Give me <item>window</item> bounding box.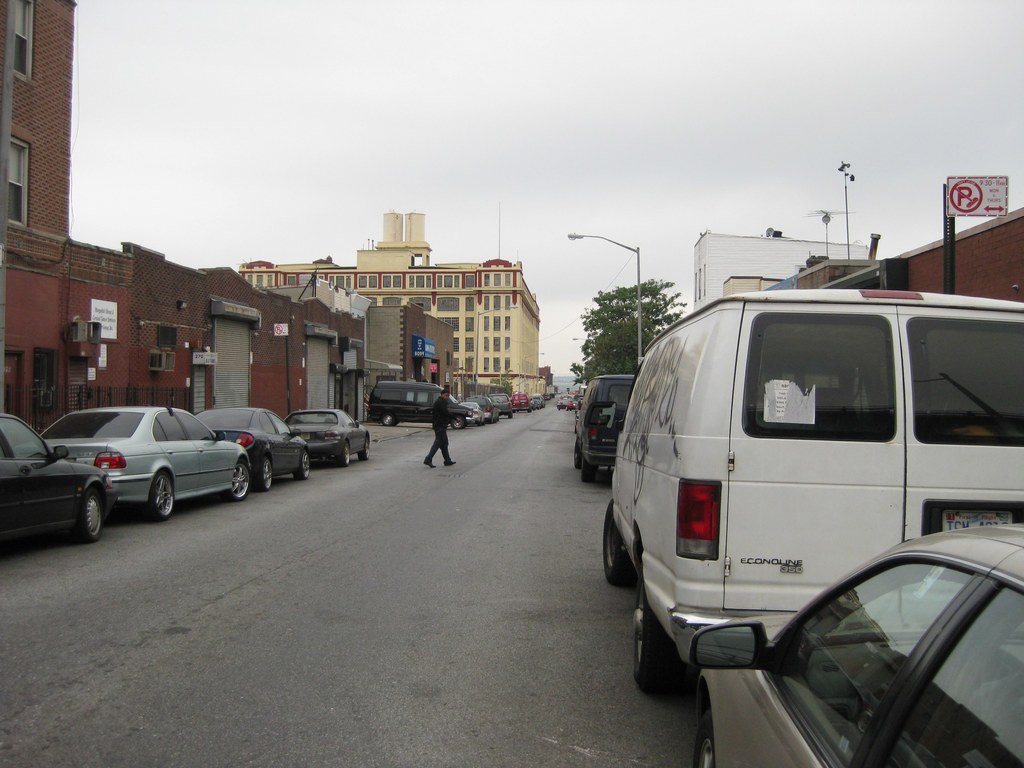
157/328/177/348.
